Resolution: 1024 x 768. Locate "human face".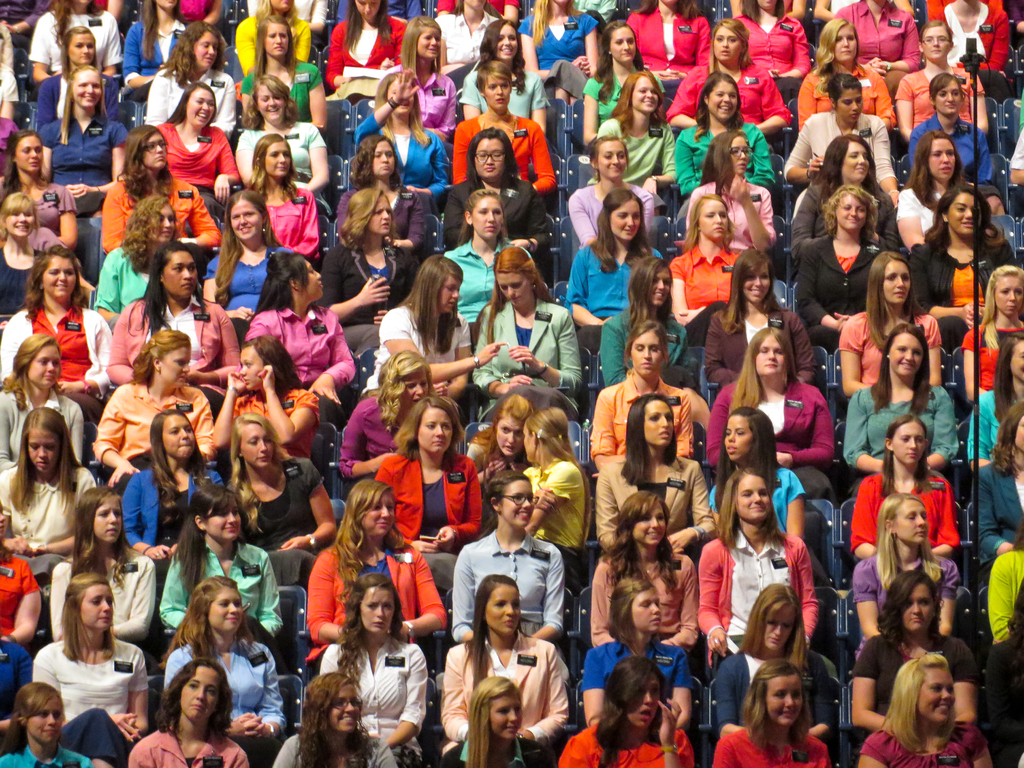
{"left": 890, "top": 335, "right": 921, "bottom": 376}.
